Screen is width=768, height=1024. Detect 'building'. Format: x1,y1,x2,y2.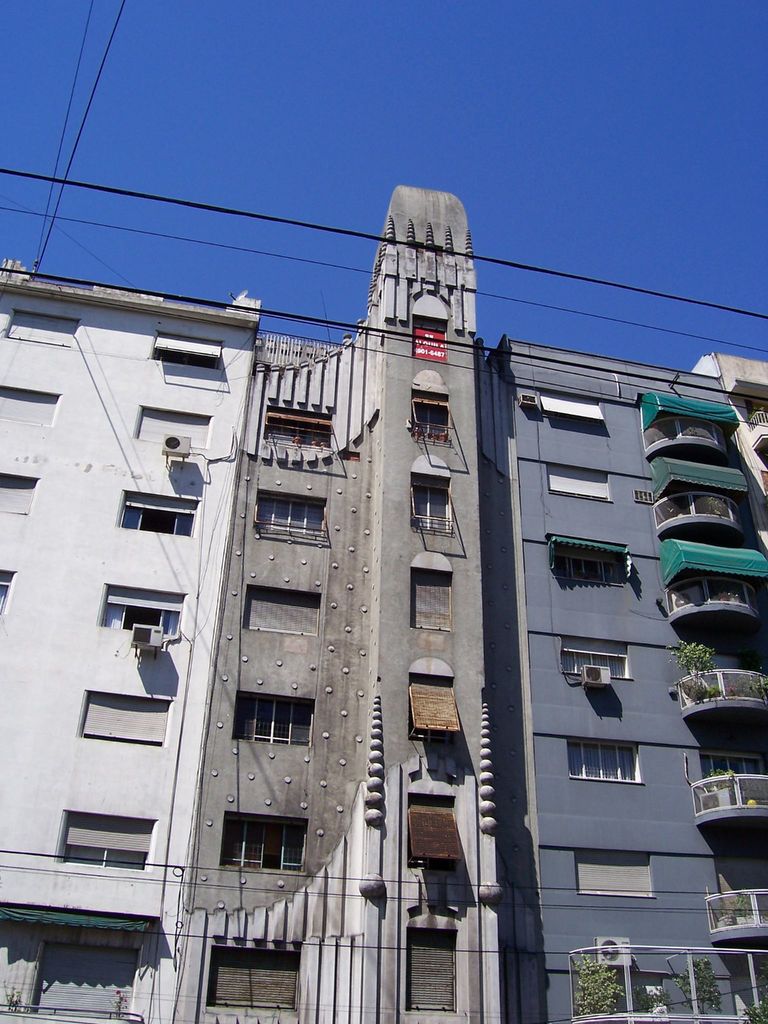
696,353,767,524.
